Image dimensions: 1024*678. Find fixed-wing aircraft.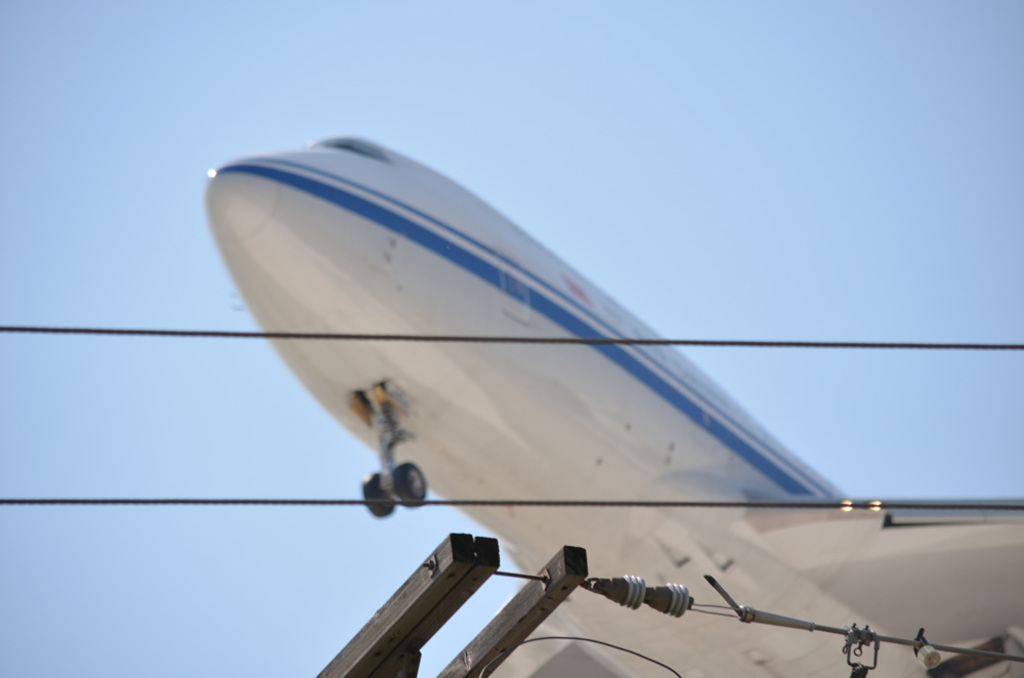
detection(202, 133, 1023, 677).
